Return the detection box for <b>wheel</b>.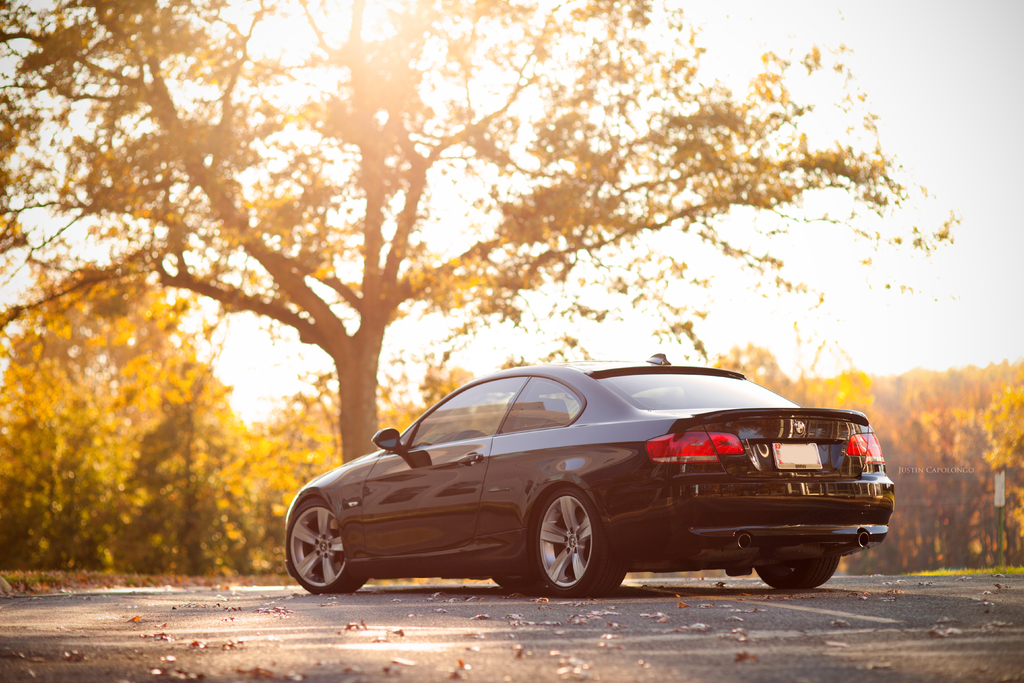
(538, 509, 612, 595).
